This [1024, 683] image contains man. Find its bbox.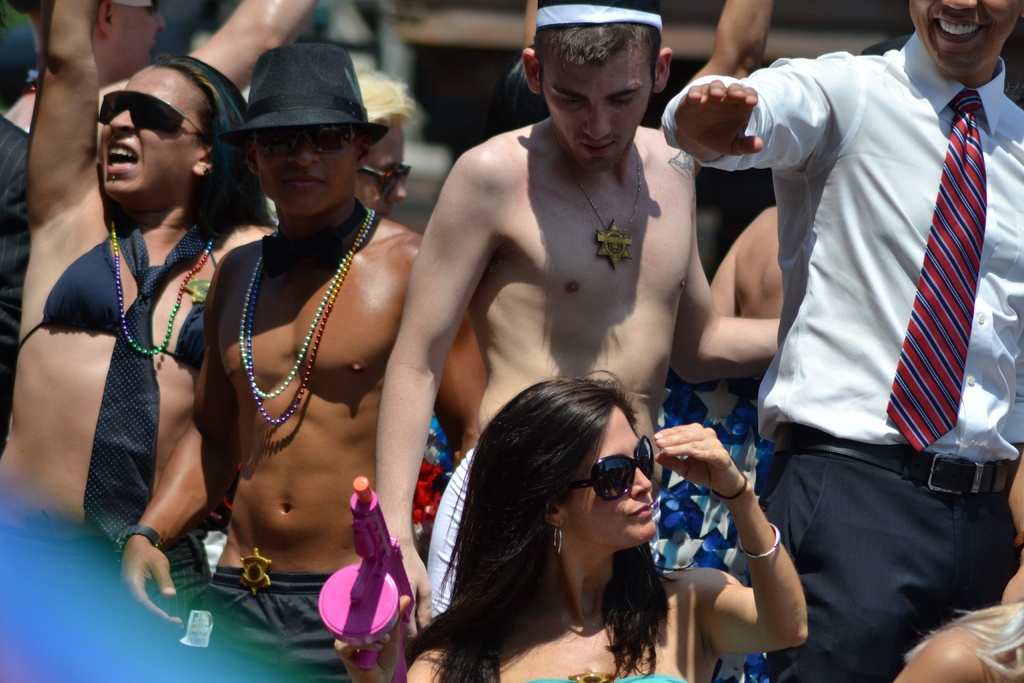
crop(373, 2, 796, 682).
